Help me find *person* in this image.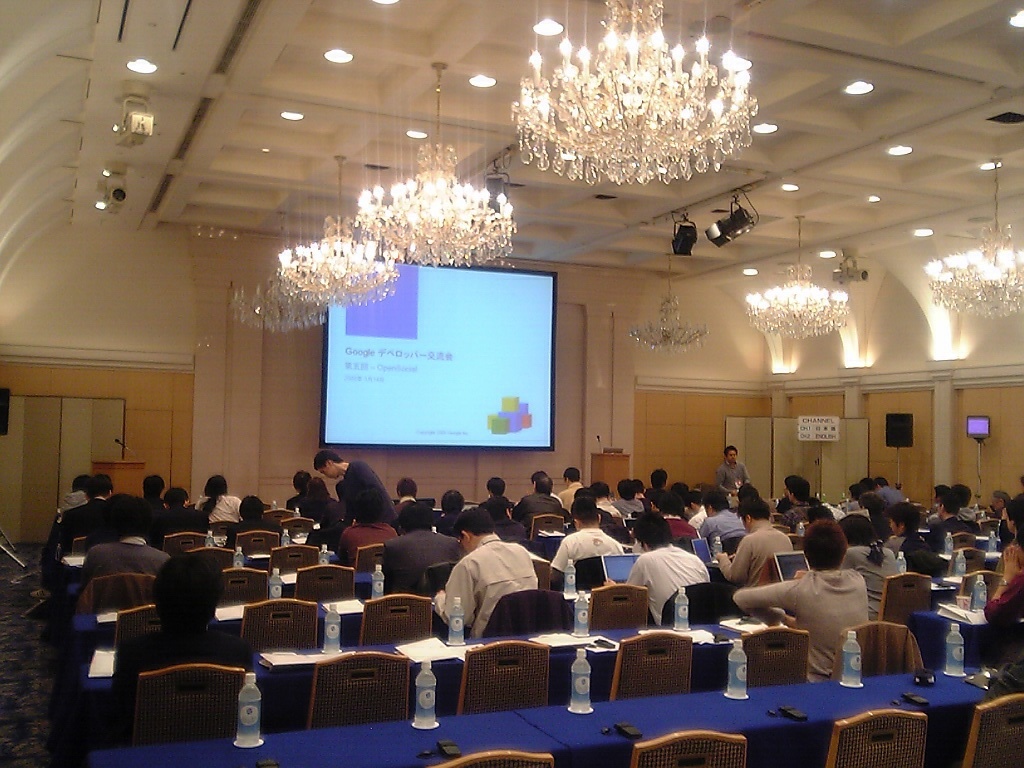
Found it: 922/482/980/554.
